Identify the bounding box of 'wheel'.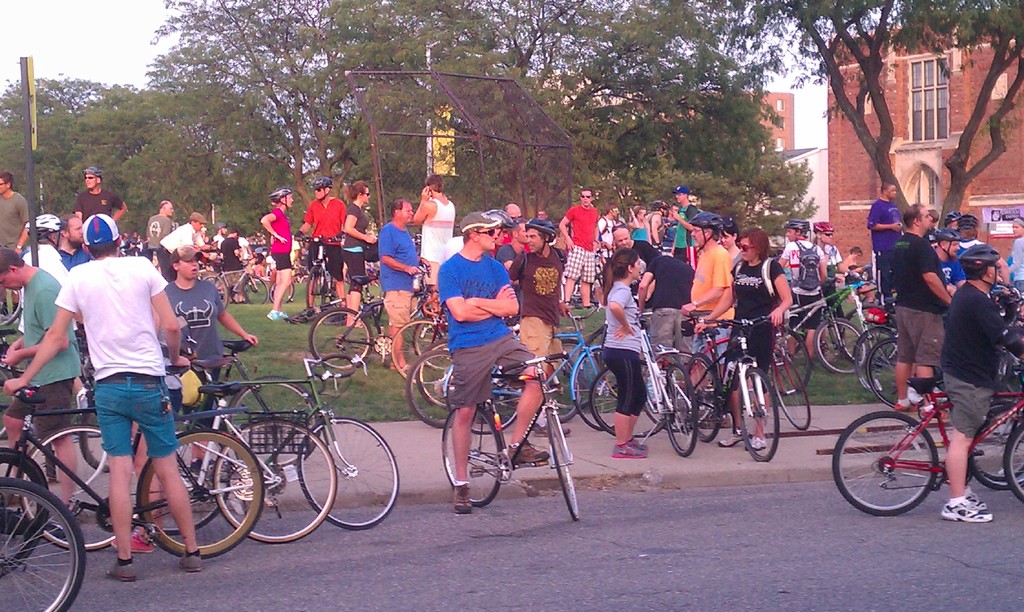
589:355:668:440.
